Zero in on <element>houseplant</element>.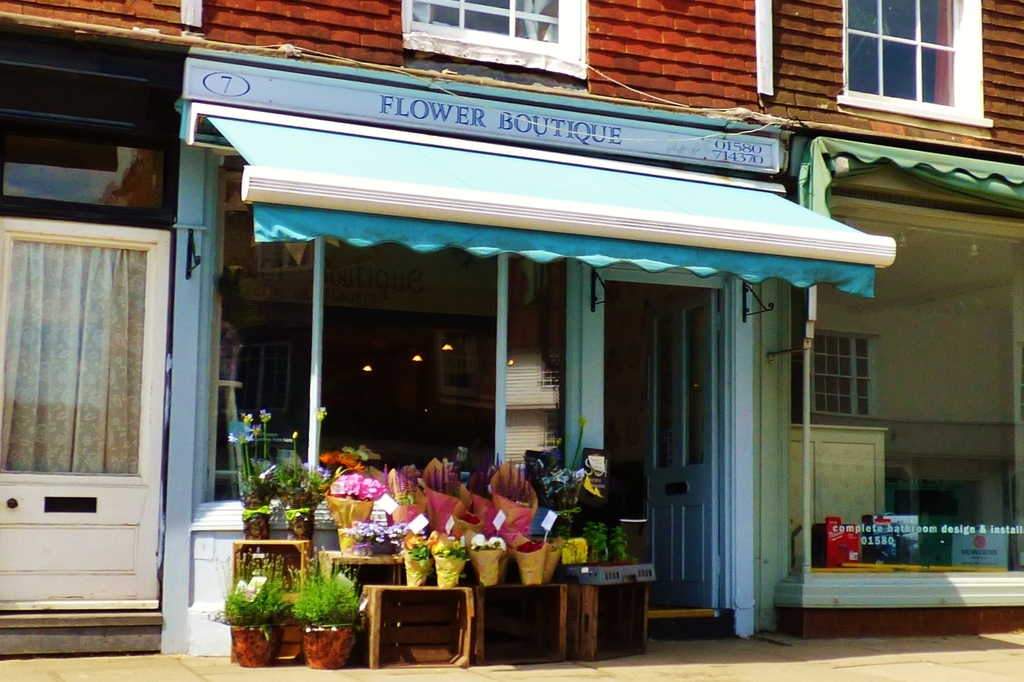
Zeroed in: {"left": 207, "top": 546, "right": 294, "bottom": 671}.
